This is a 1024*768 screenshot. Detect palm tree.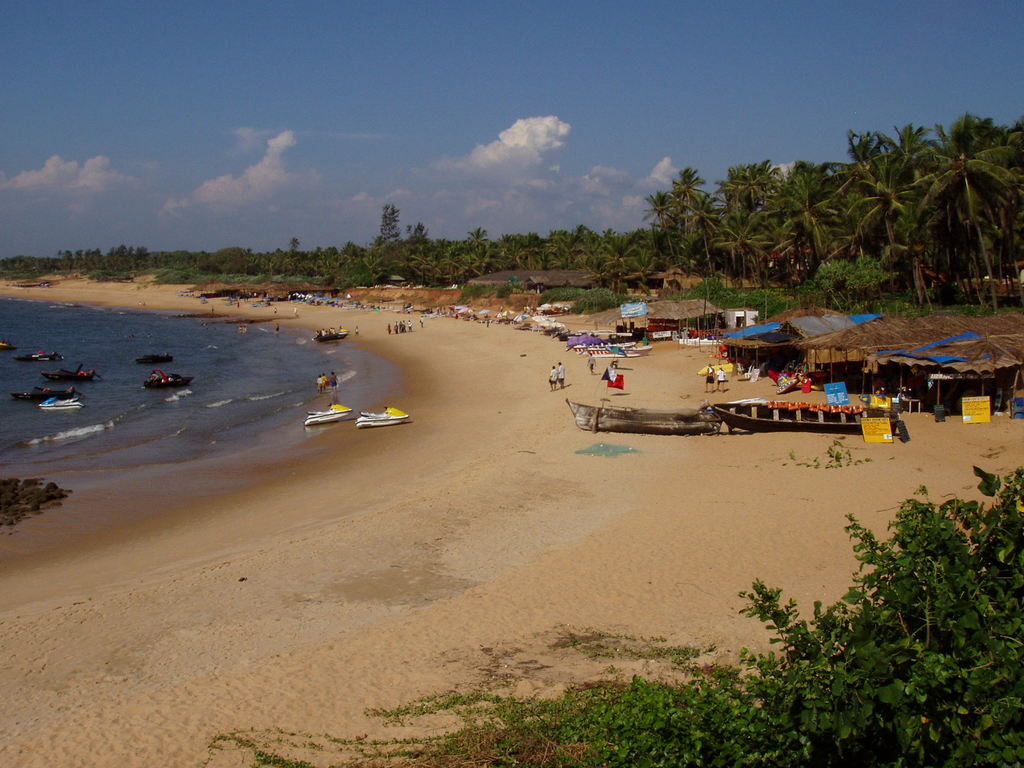
bbox=[717, 161, 757, 302].
